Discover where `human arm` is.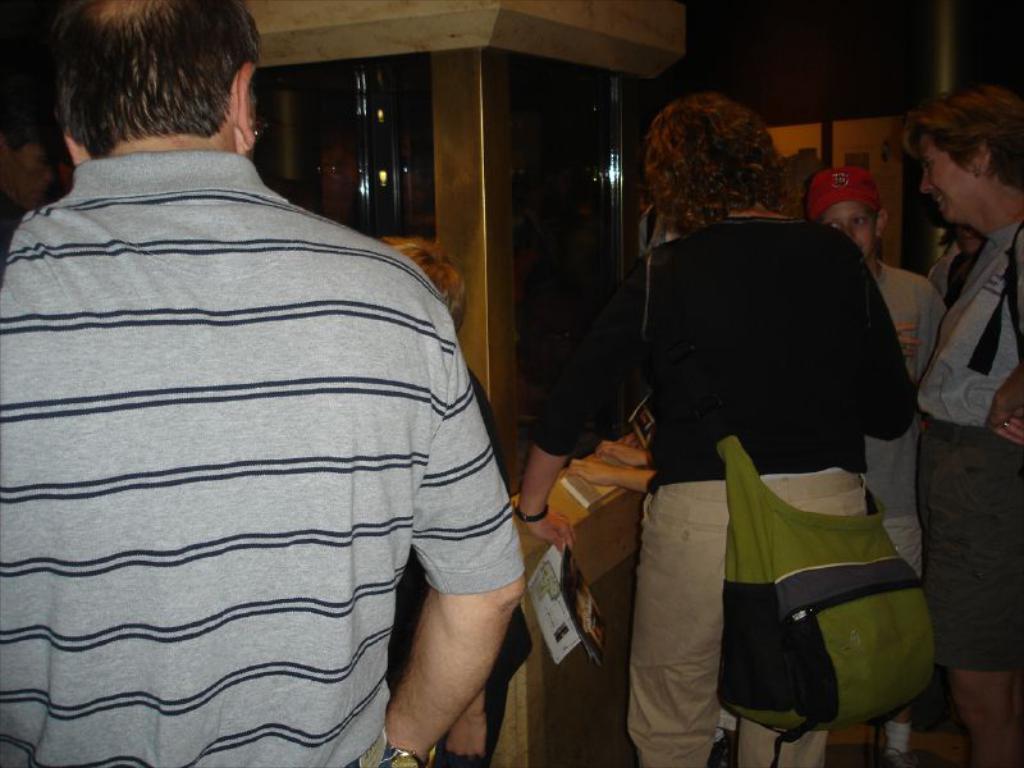
Discovered at rect(324, 404, 538, 767).
